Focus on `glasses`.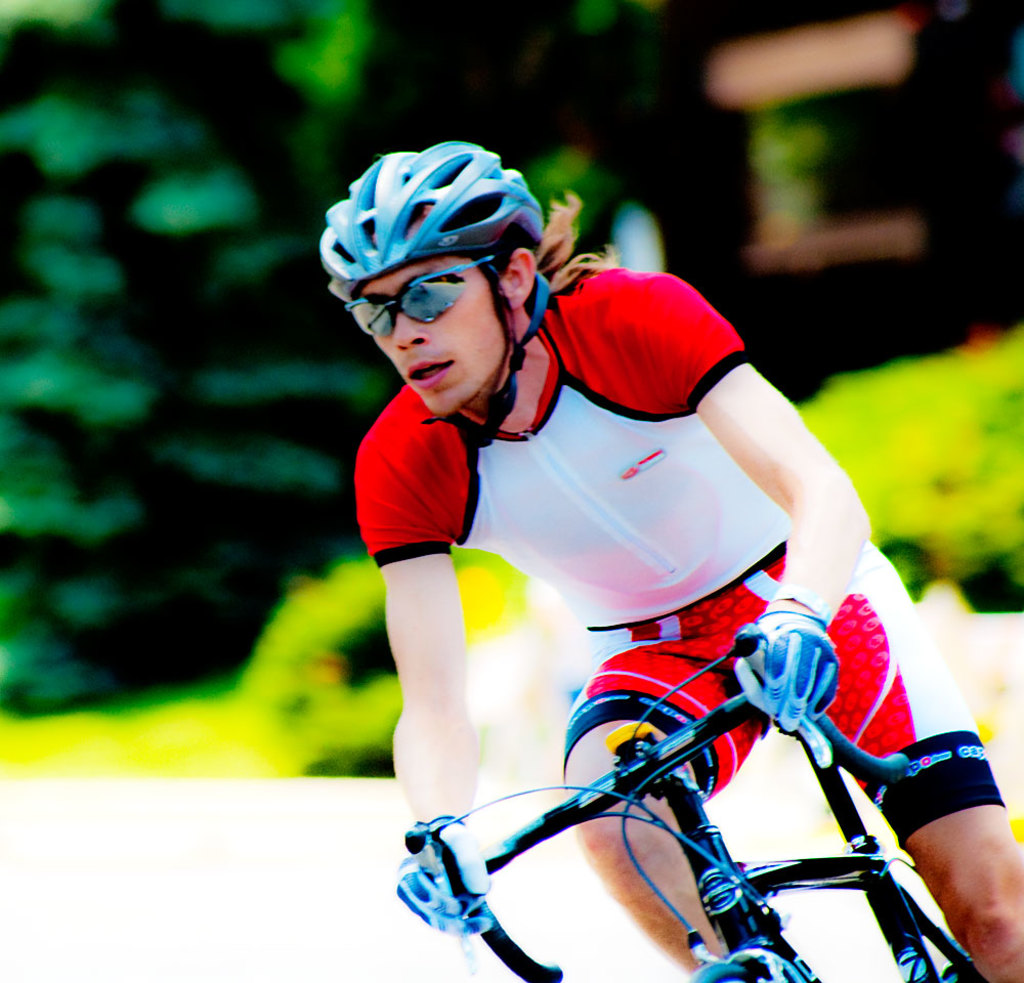
Focused at (351, 251, 499, 338).
